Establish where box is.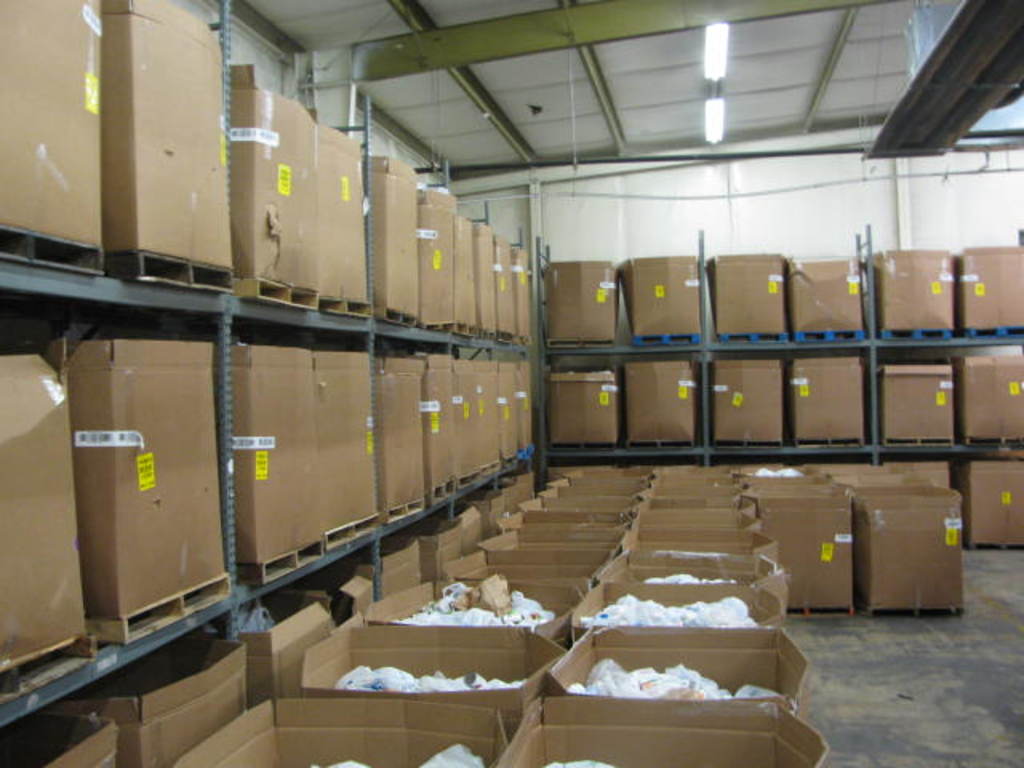
Established at 869/250/952/330.
